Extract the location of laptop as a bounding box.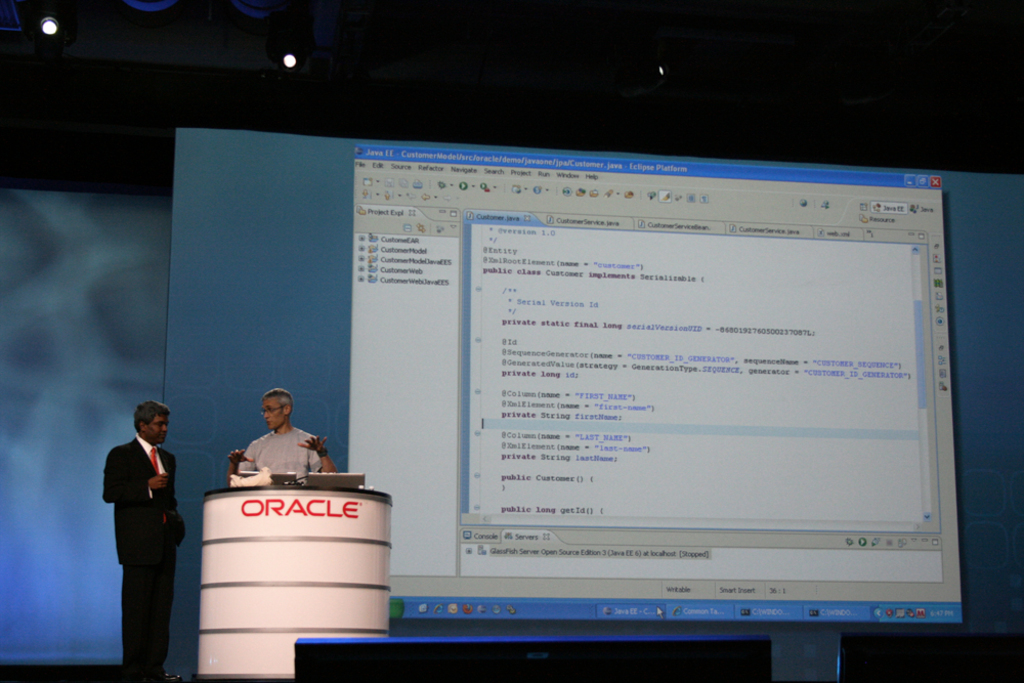
239:471:295:487.
